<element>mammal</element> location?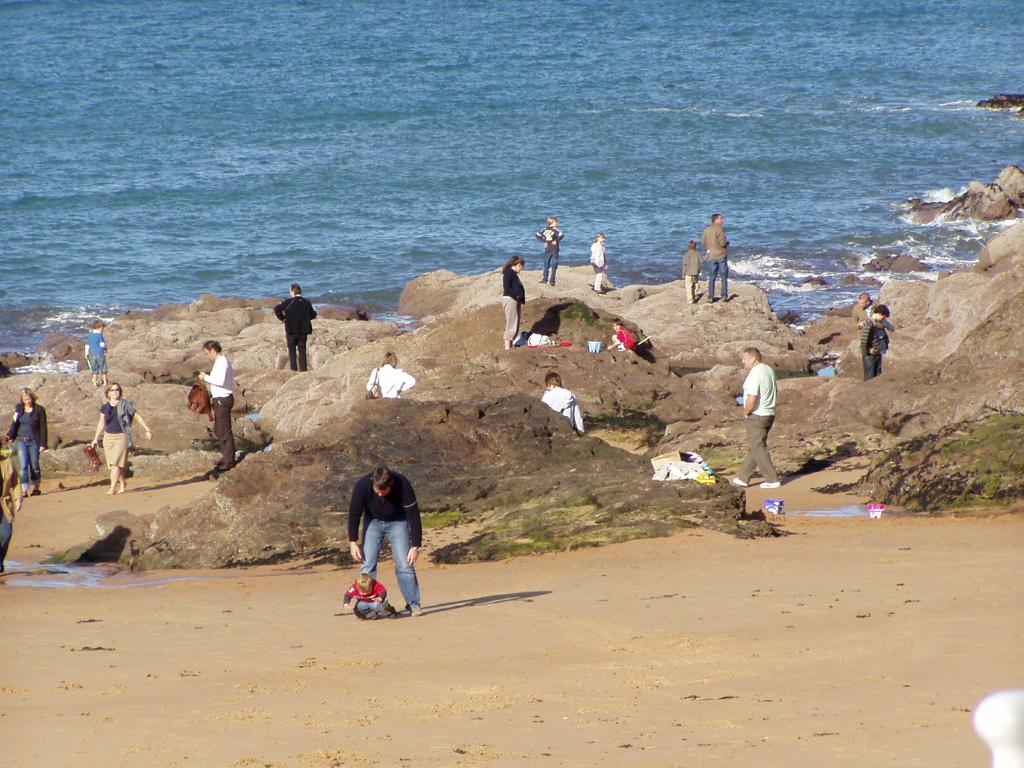
702/211/730/303
